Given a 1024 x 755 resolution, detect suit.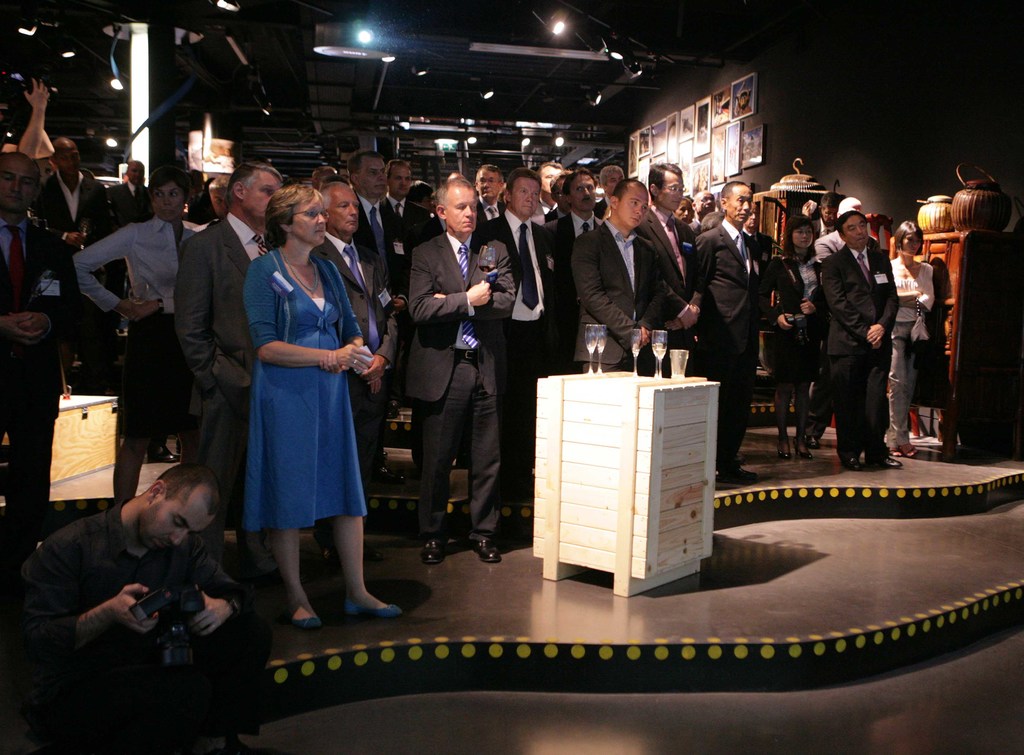
Rect(39, 167, 108, 258).
